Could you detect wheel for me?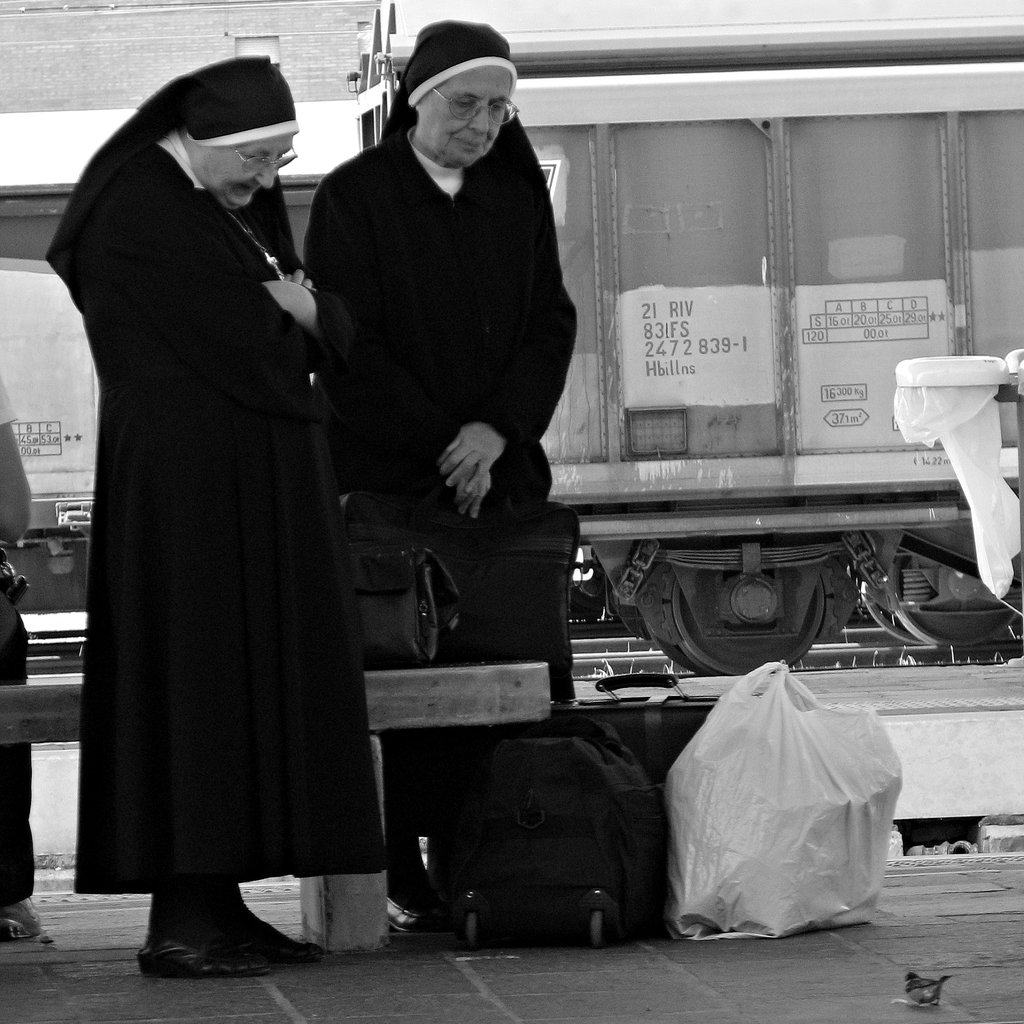
Detection result: rect(590, 911, 602, 946).
